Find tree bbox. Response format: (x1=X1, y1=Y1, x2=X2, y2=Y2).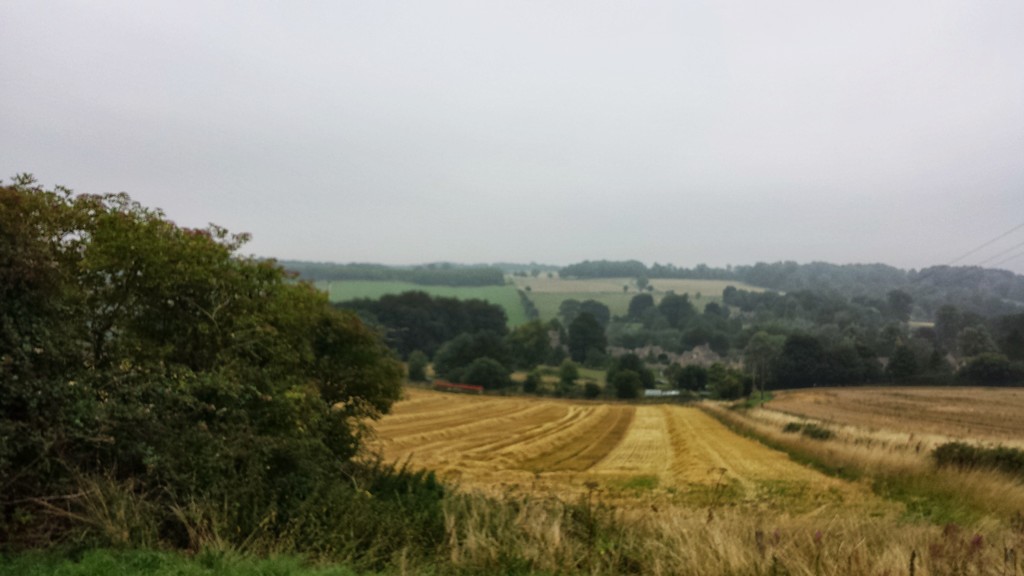
(x1=552, y1=361, x2=585, y2=392).
